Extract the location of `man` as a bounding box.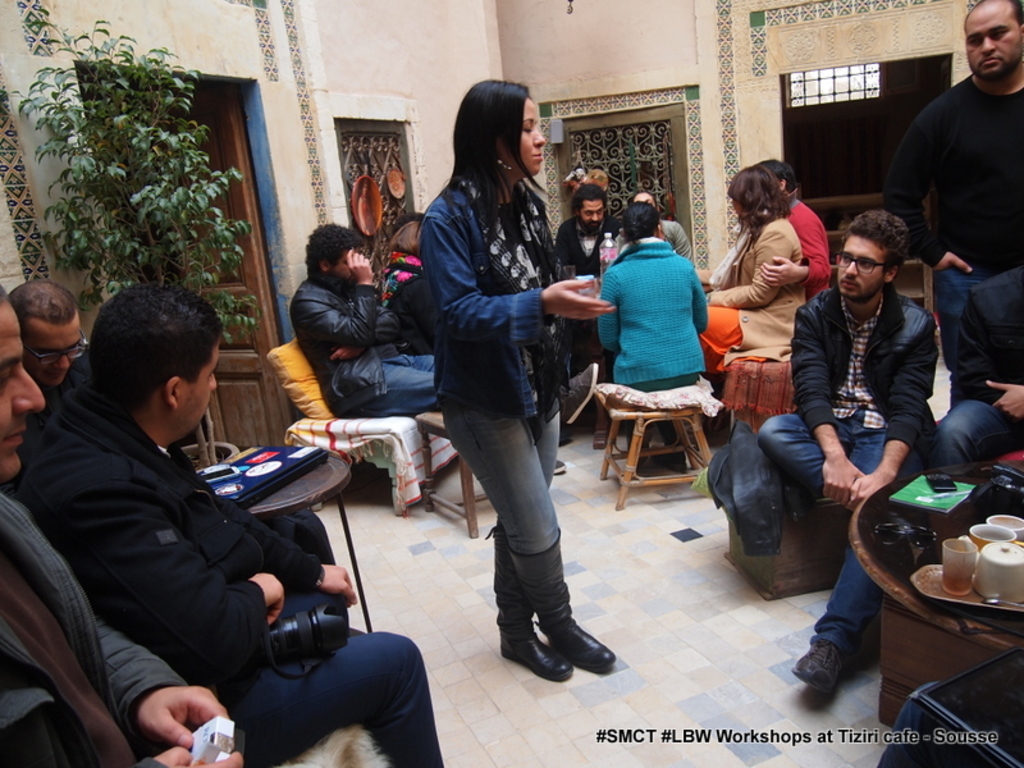
bbox=(5, 289, 443, 767).
